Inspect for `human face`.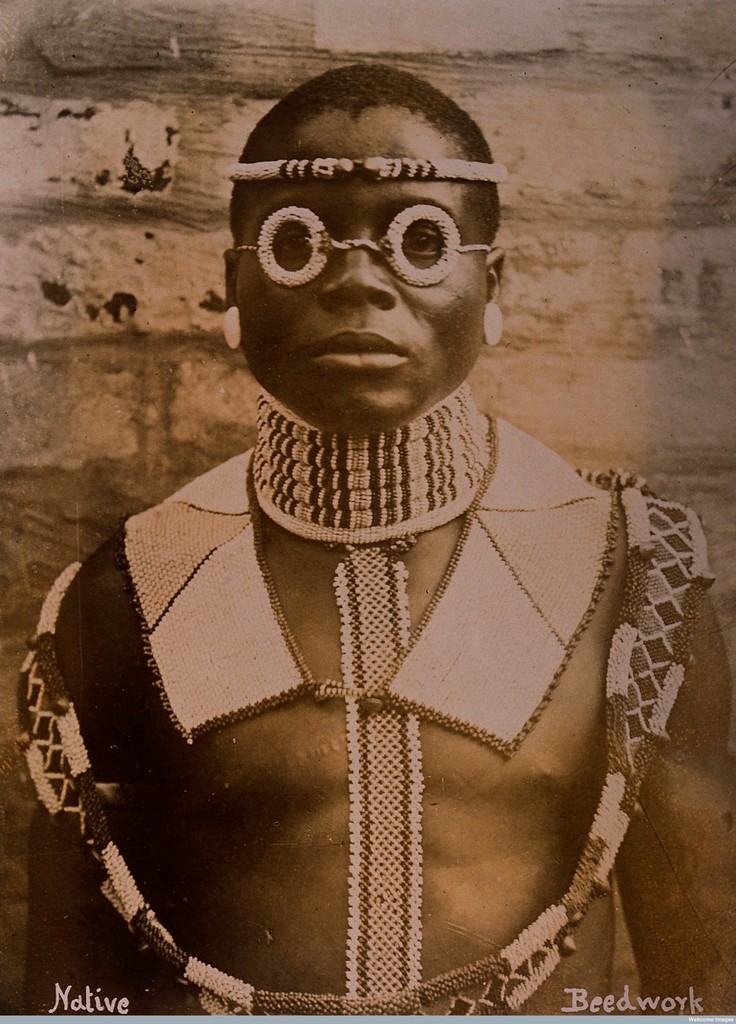
Inspection: 232:99:476:435.
